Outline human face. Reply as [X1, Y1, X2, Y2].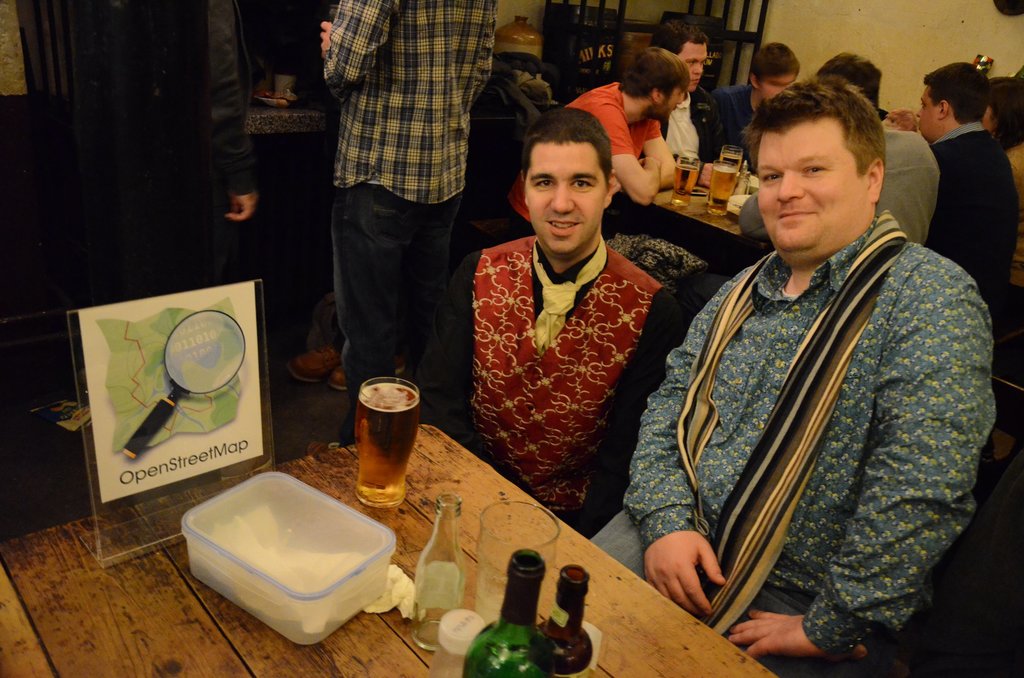
[755, 69, 799, 106].
